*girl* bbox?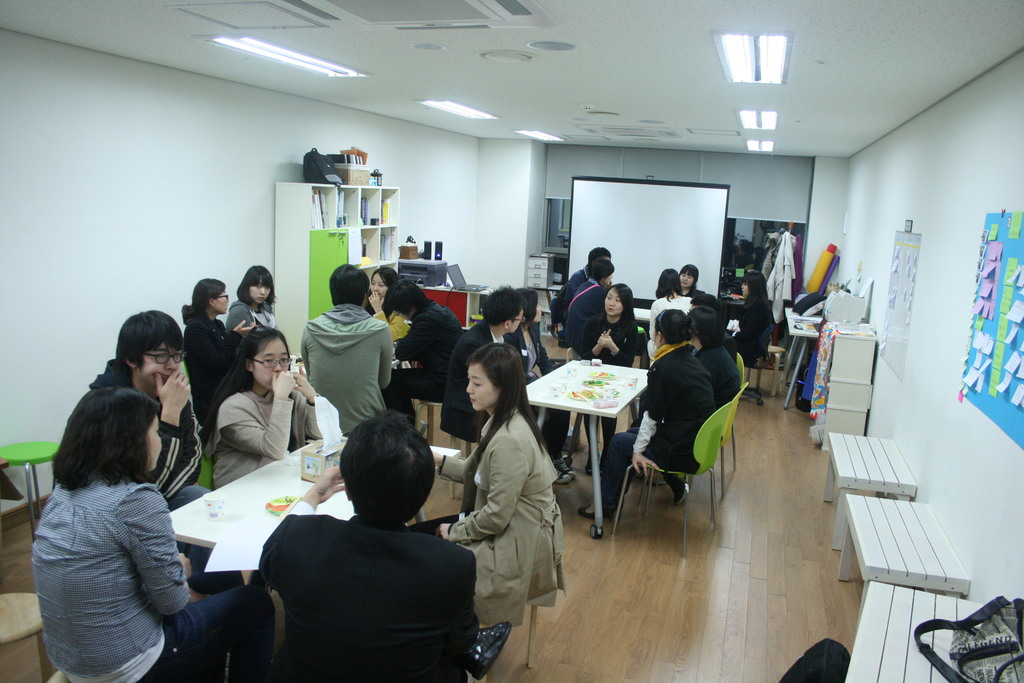
x1=178 y1=277 x2=237 y2=420
